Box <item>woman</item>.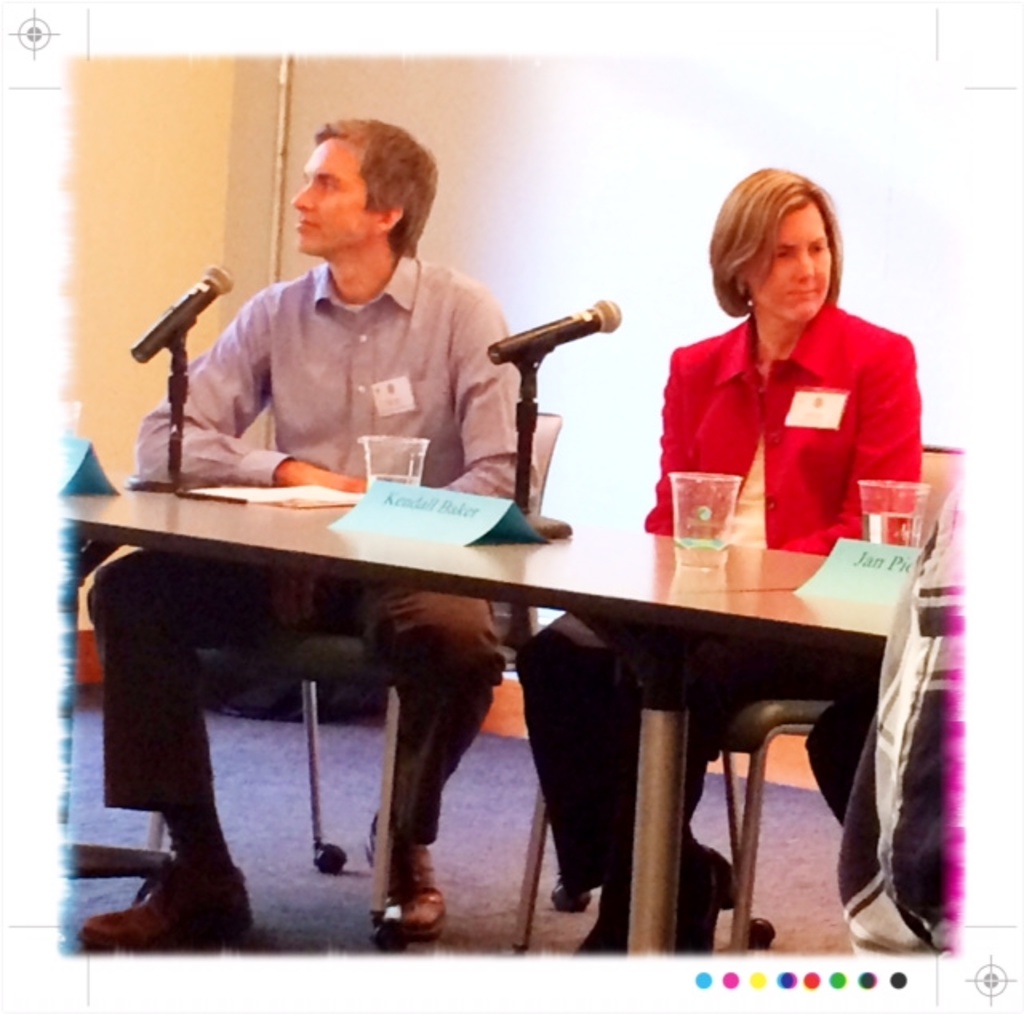
490/165/933/960.
